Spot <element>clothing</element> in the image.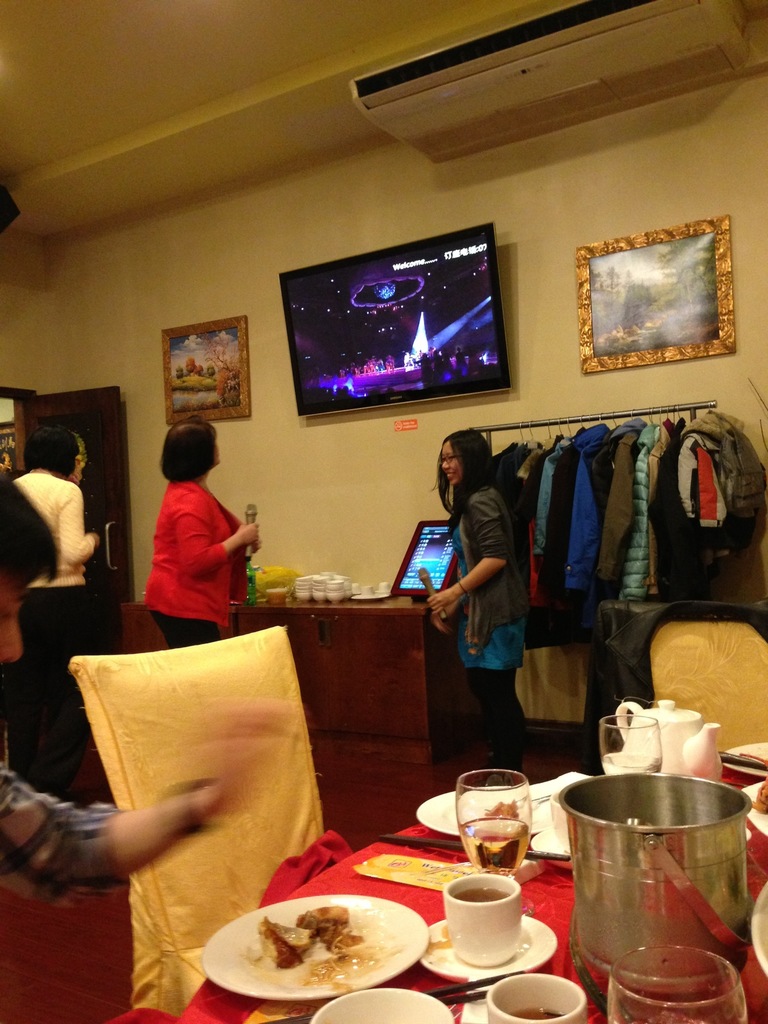
<element>clothing</element> found at rect(0, 758, 107, 908).
